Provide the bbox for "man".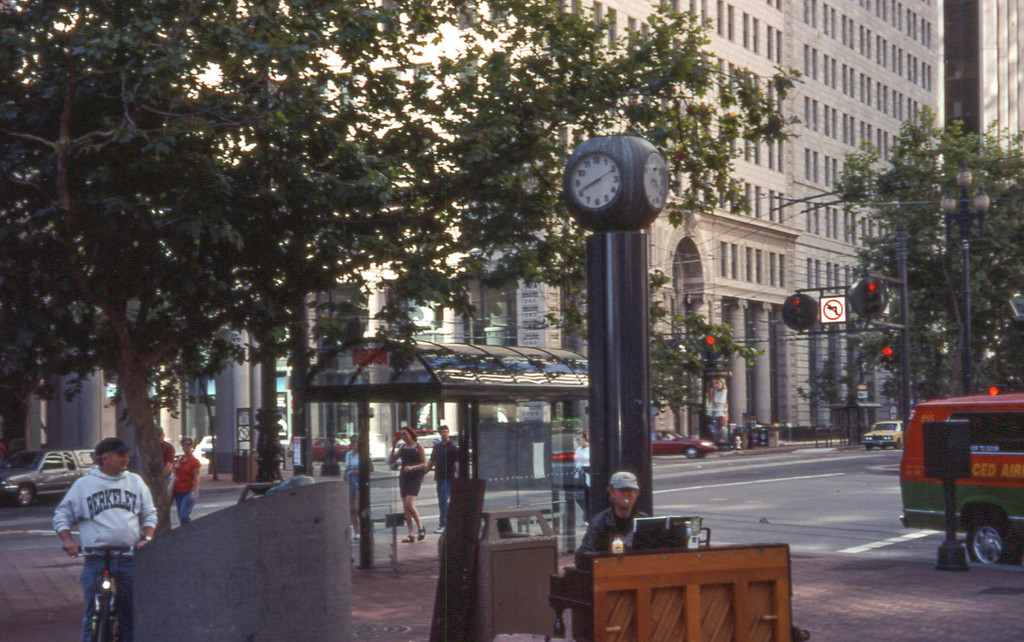
159:428:177:496.
